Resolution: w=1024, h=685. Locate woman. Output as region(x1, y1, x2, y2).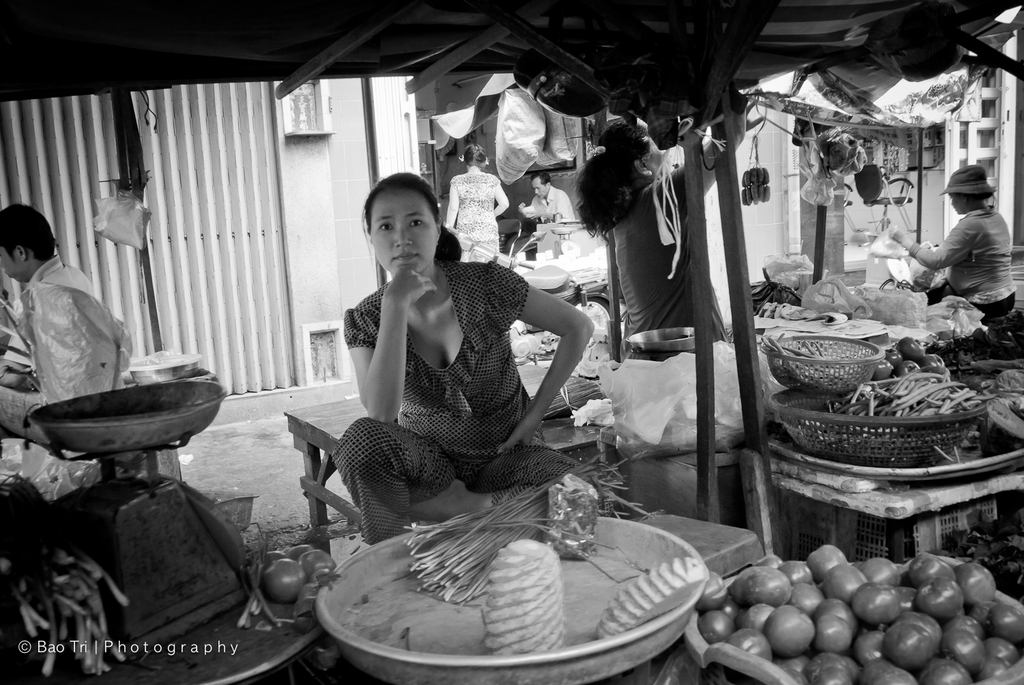
region(311, 179, 575, 555).
